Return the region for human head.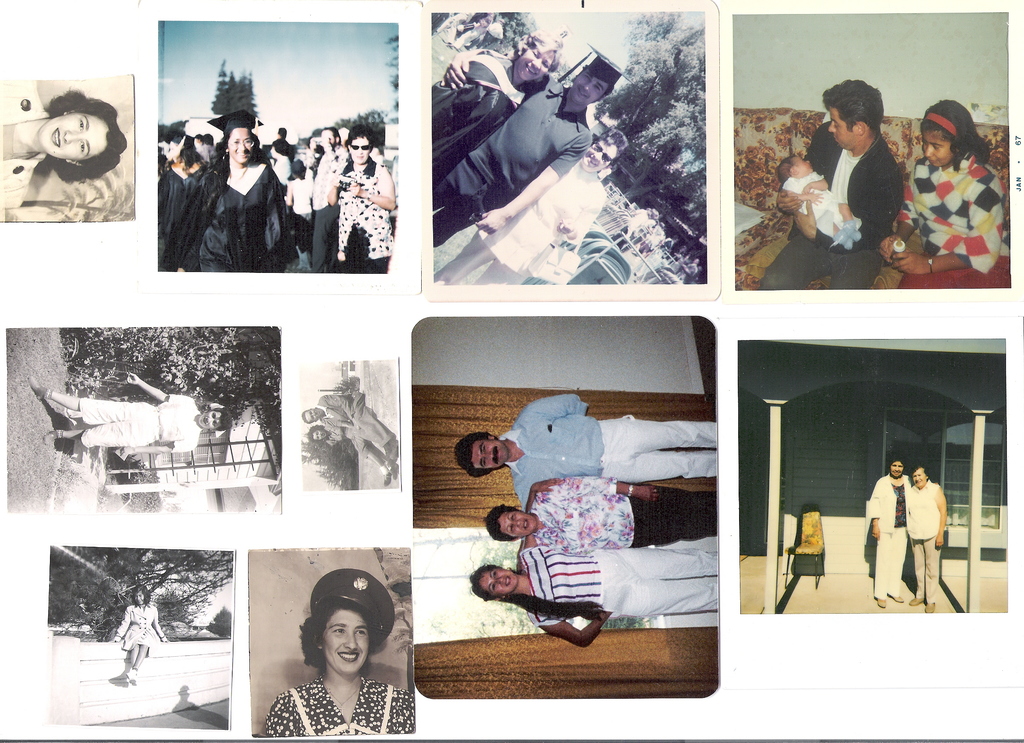
crop(908, 465, 927, 488).
